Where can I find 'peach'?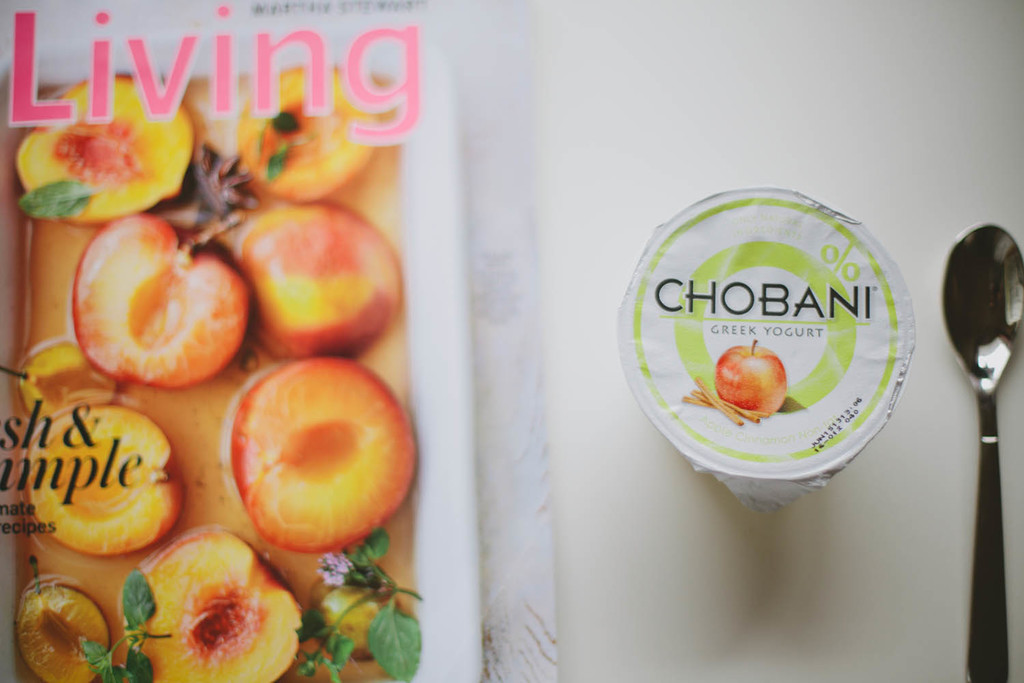
You can find it at [x1=12, y1=337, x2=124, y2=415].
